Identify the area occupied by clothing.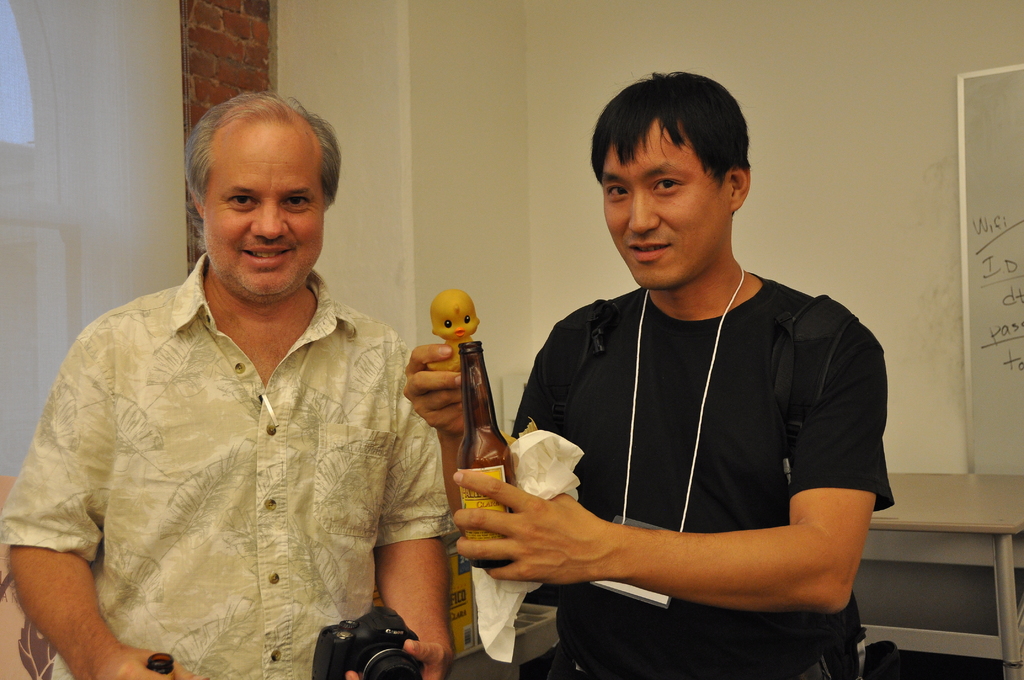
Area: region(1, 254, 455, 679).
